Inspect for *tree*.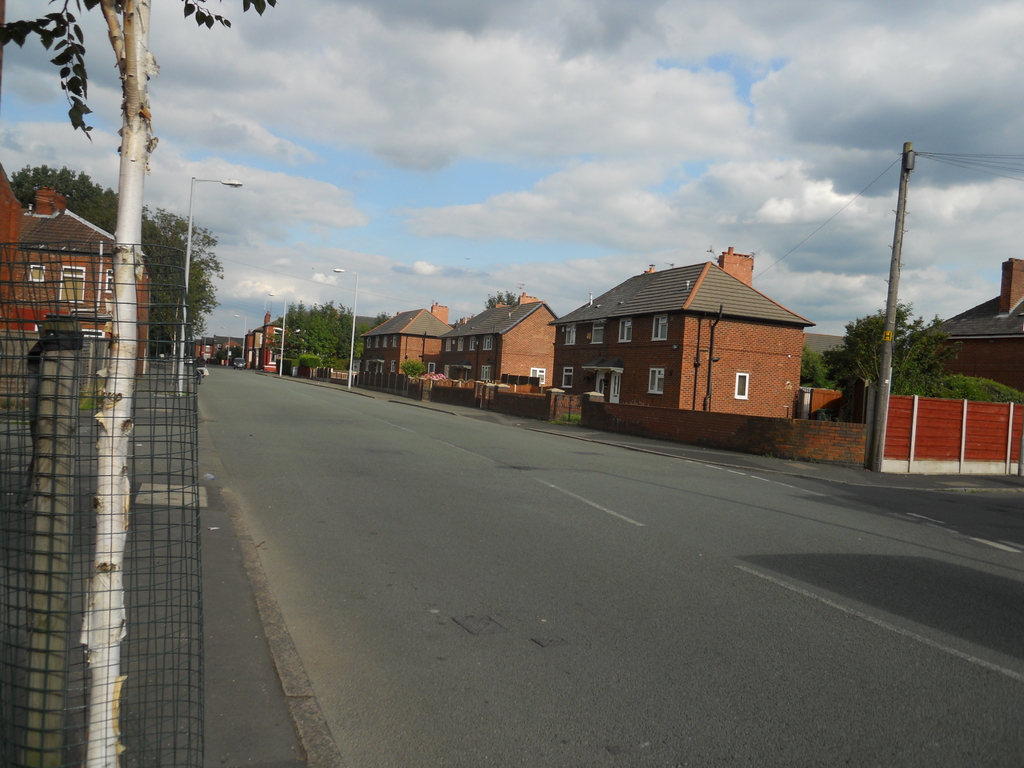
Inspection: x1=801 y1=300 x2=976 y2=401.
